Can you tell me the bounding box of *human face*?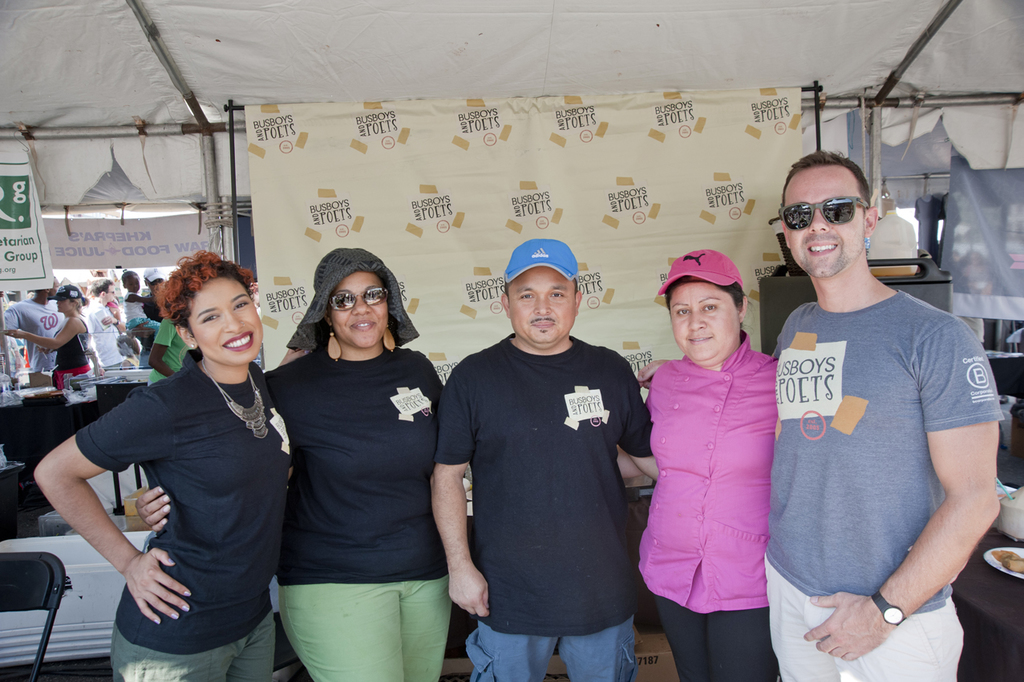
box(508, 269, 576, 342).
